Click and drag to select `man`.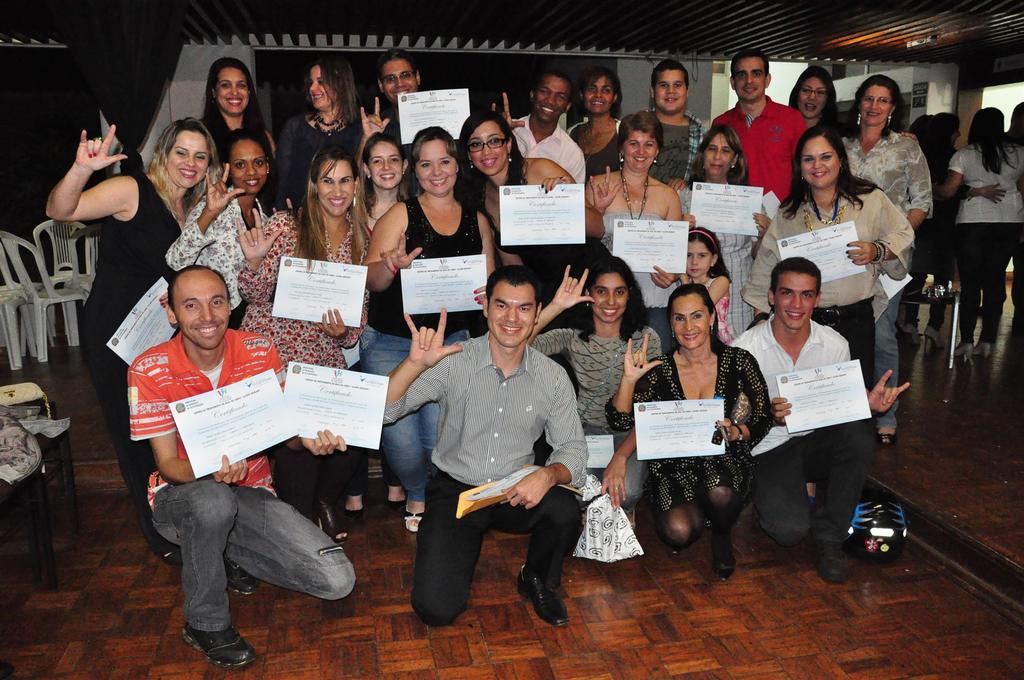
Selection: left=492, top=70, right=583, bottom=189.
